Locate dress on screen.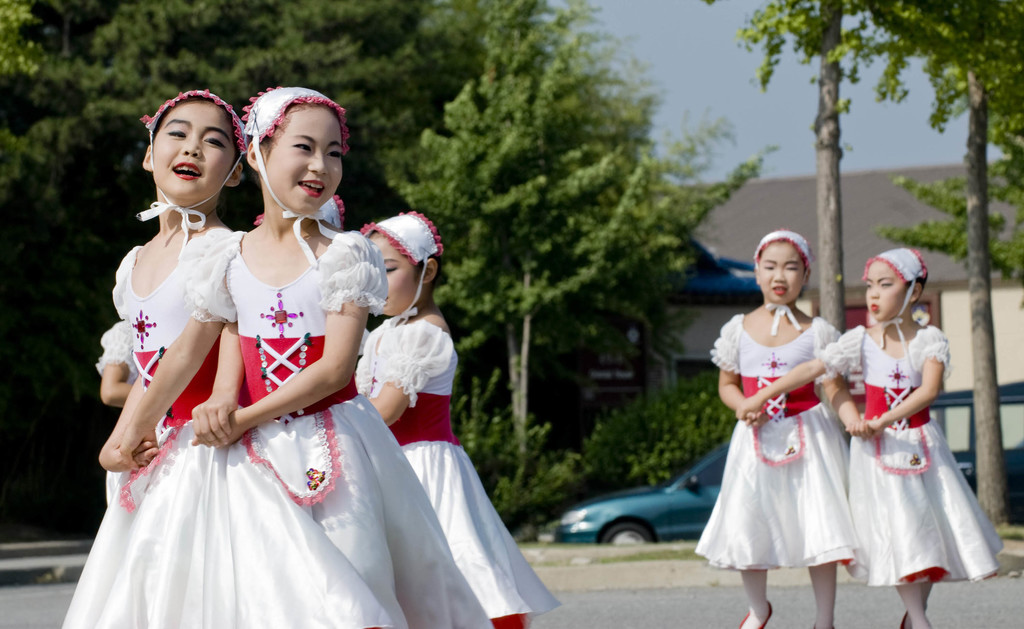
On screen at (left=97, top=222, right=499, bottom=628).
